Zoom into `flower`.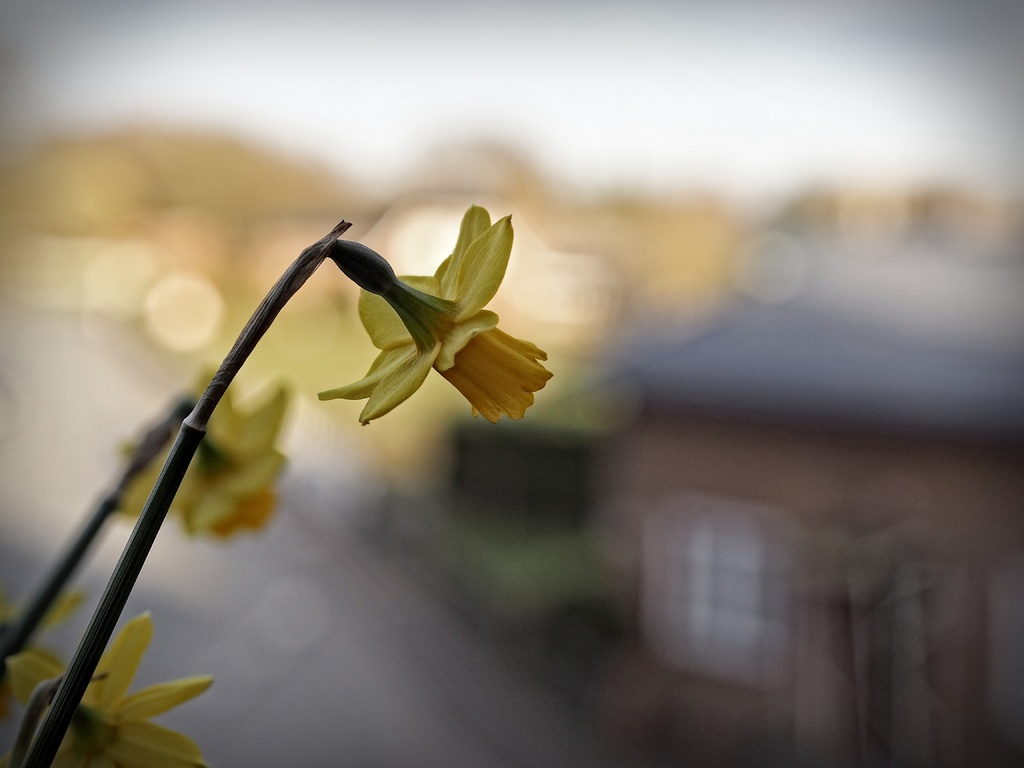
Zoom target: (x1=86, y1=387, x2=297, y2=550).
